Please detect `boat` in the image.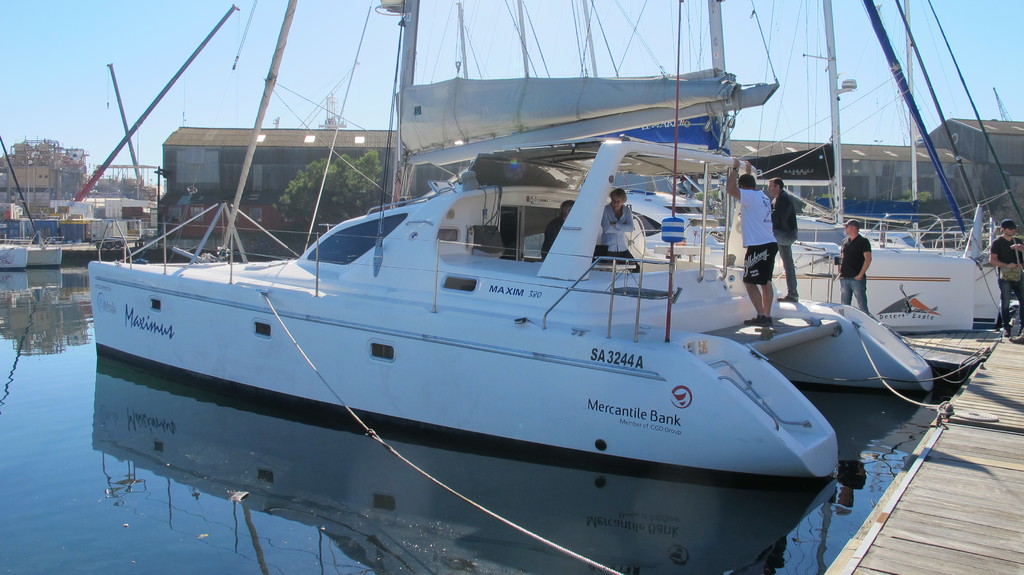
box(26, 239, 64, 277).
